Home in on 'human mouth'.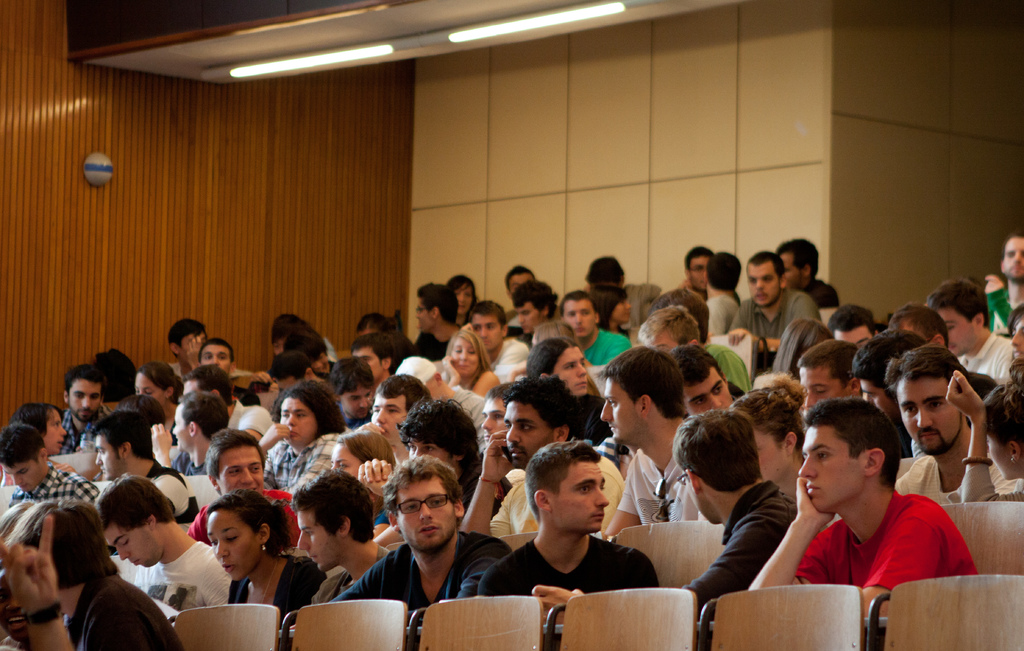
Homed in at [510,446,529,460].
